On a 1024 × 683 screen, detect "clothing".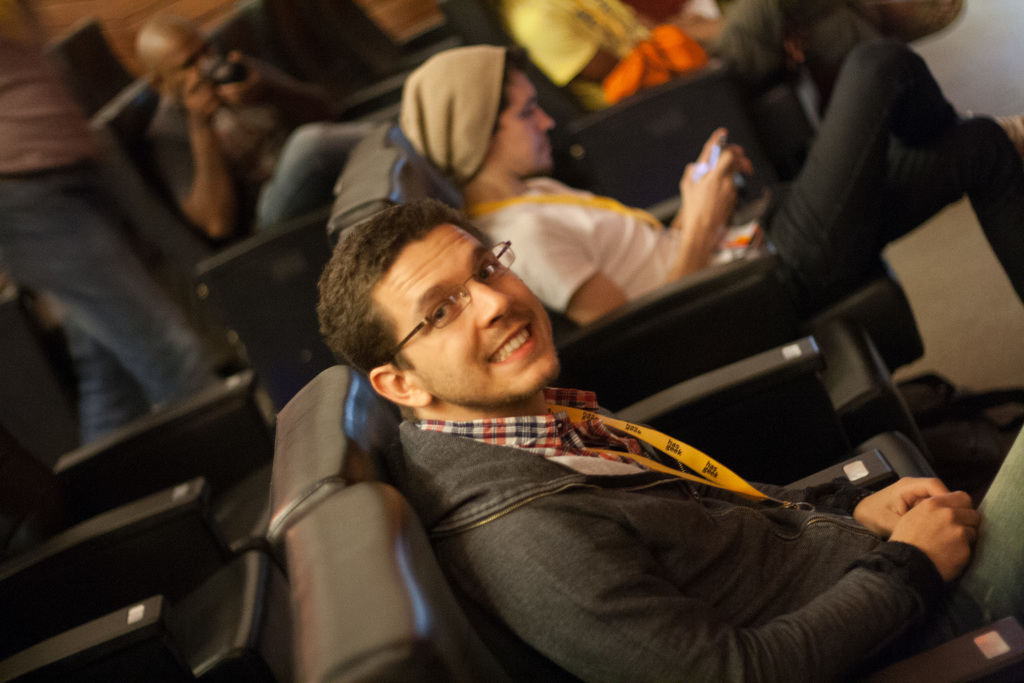
x1=154 y1=56 x2=381 y2=235.
